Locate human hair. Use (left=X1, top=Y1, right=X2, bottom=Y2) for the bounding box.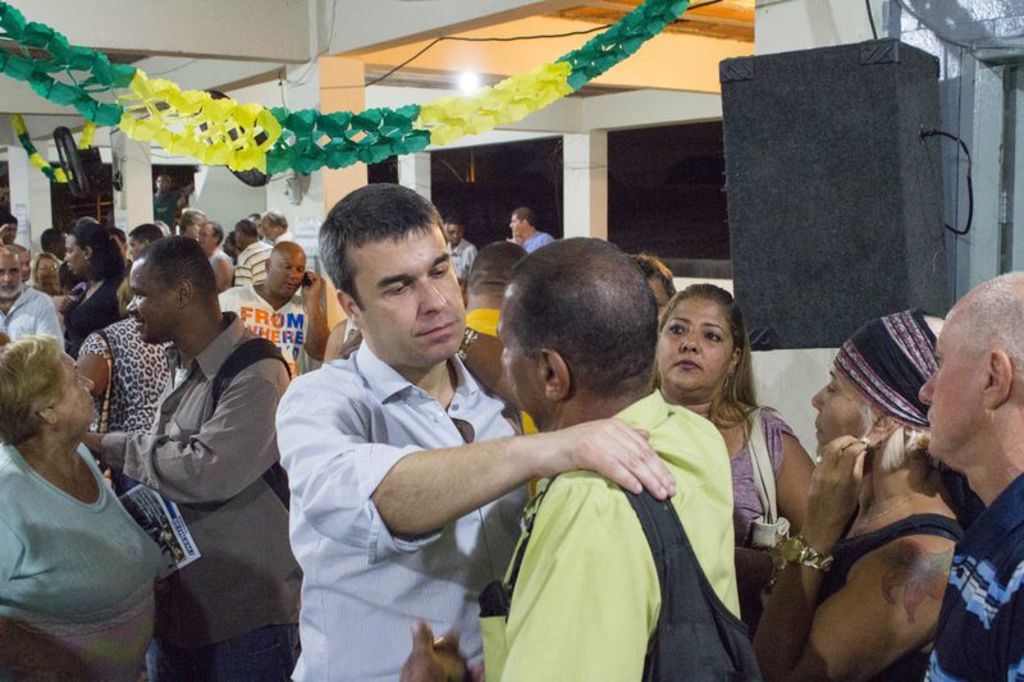
(left=118, top=275, right=134, bottom=315).
